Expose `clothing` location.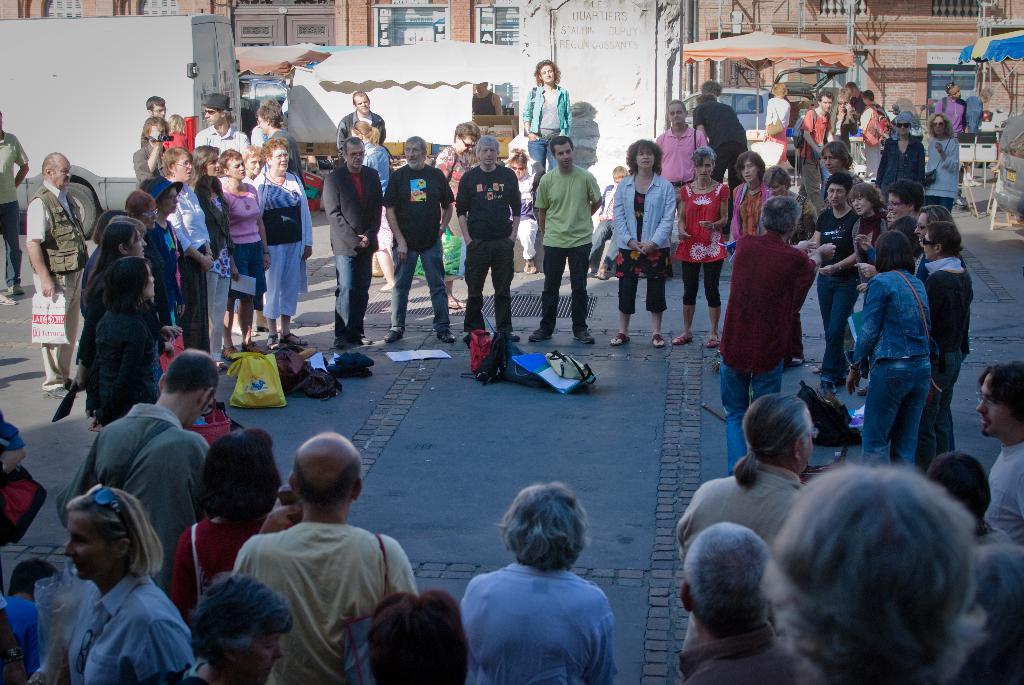
Exposed at [left=684, top=181, right=729, bottom=304].
